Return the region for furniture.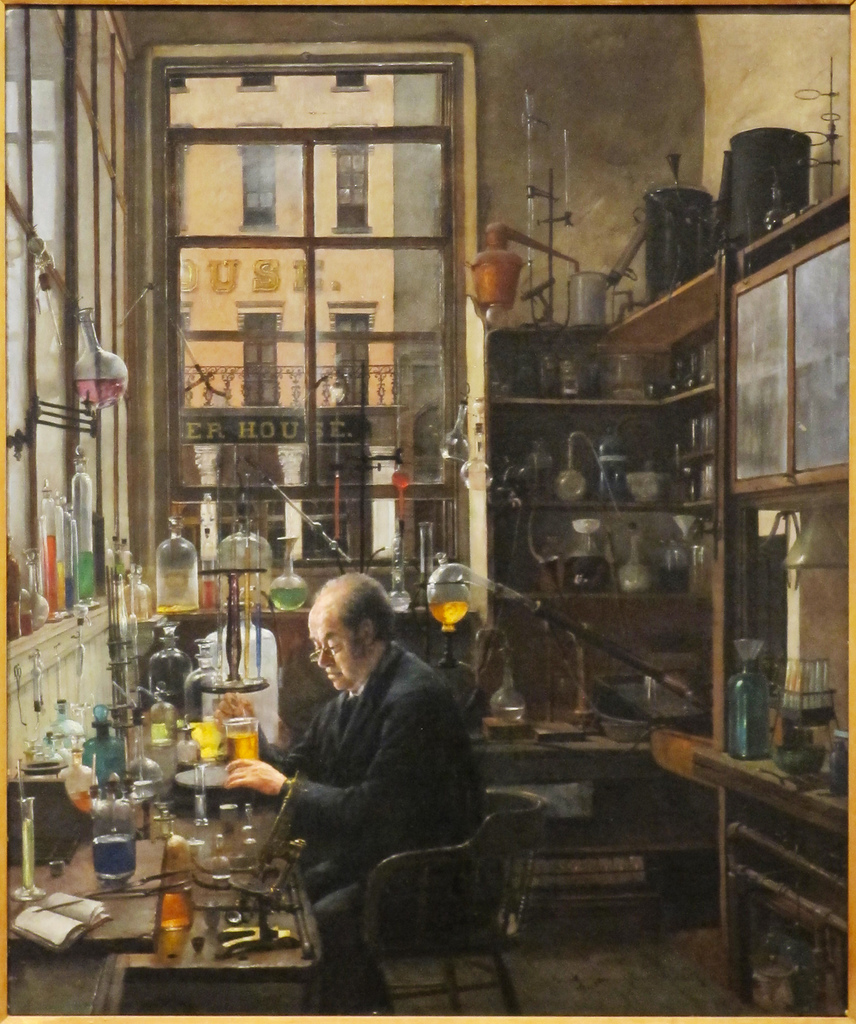
select_region(0, 738, 328, 1018).
